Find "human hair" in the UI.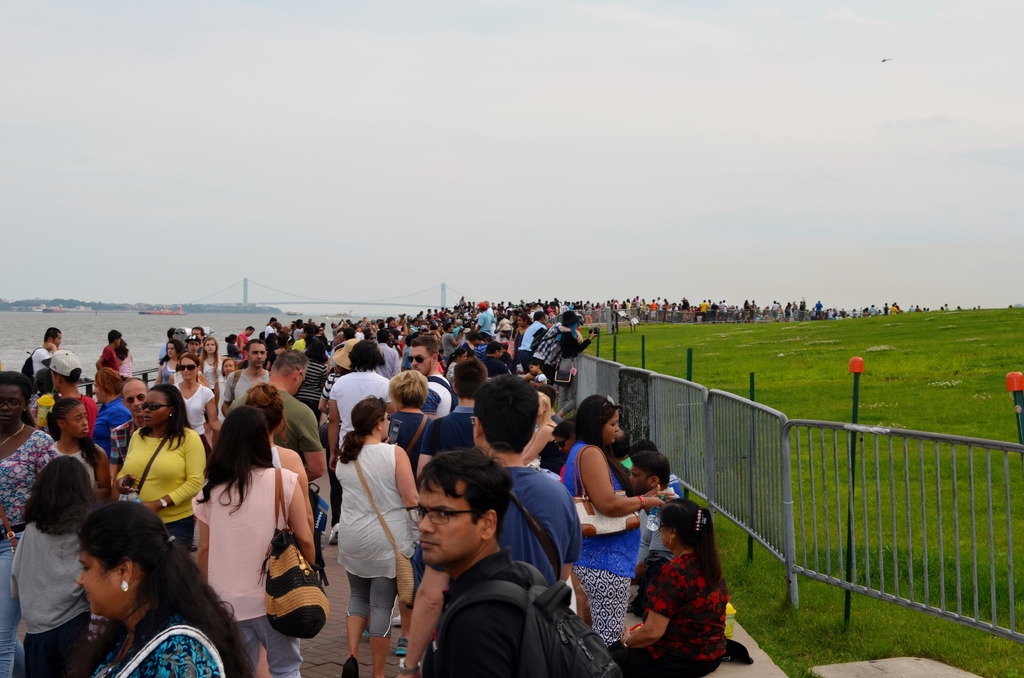
UI element at detection(577, 392, 630, 490).
